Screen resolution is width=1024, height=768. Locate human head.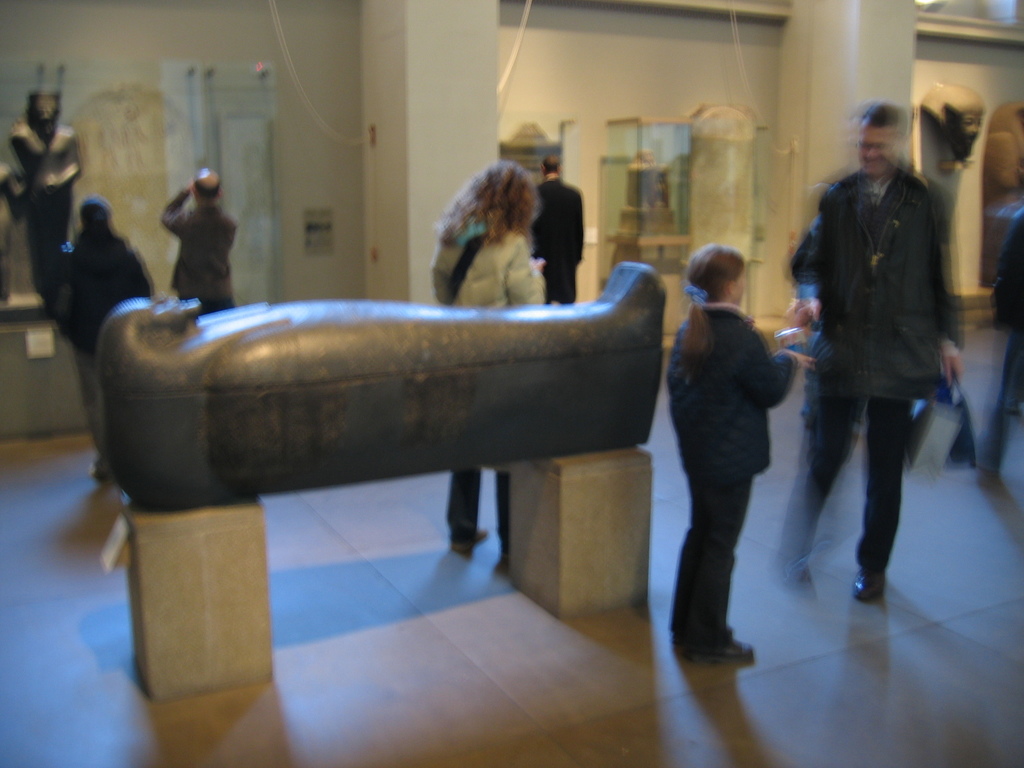
bbox(950, 100, 985, 148).
